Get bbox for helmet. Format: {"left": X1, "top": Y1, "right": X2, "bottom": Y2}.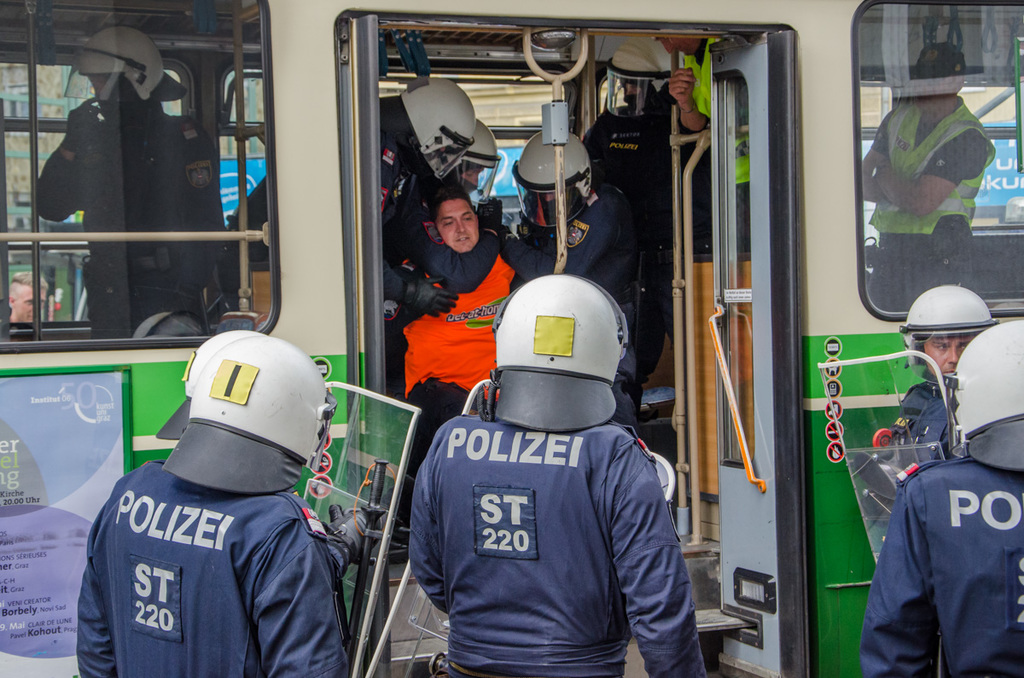
{"left": 147, "top": 326, "right": 283, "bottom": 437}.
